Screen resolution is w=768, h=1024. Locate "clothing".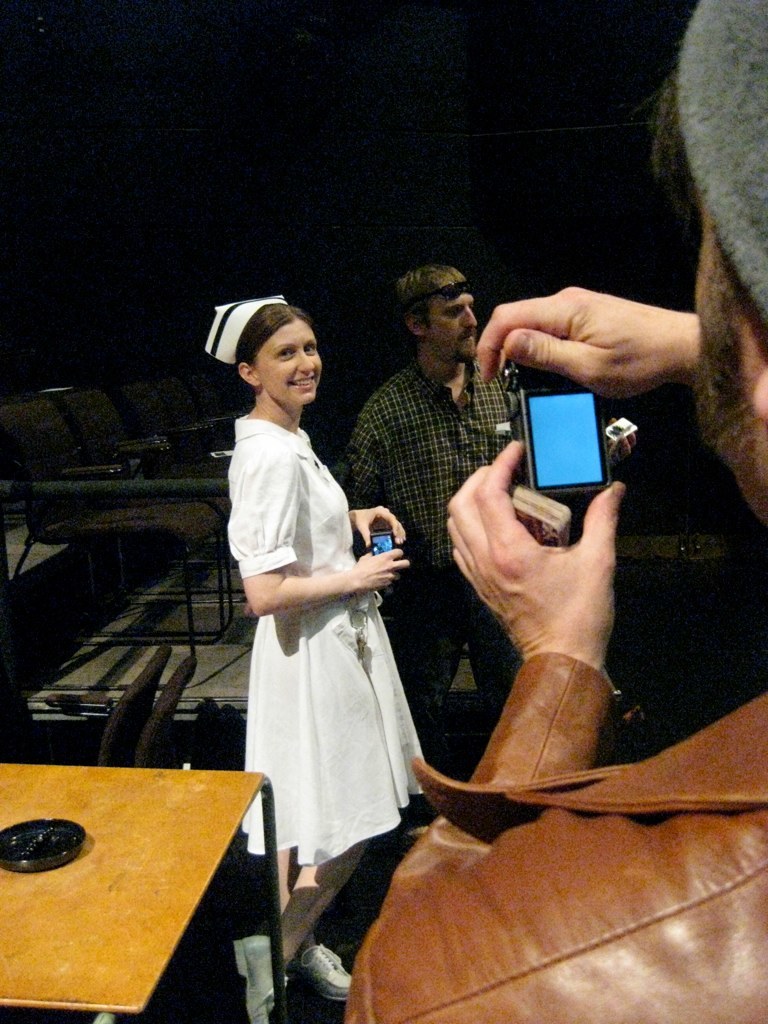
rect(357, 652, 767, 1021).
